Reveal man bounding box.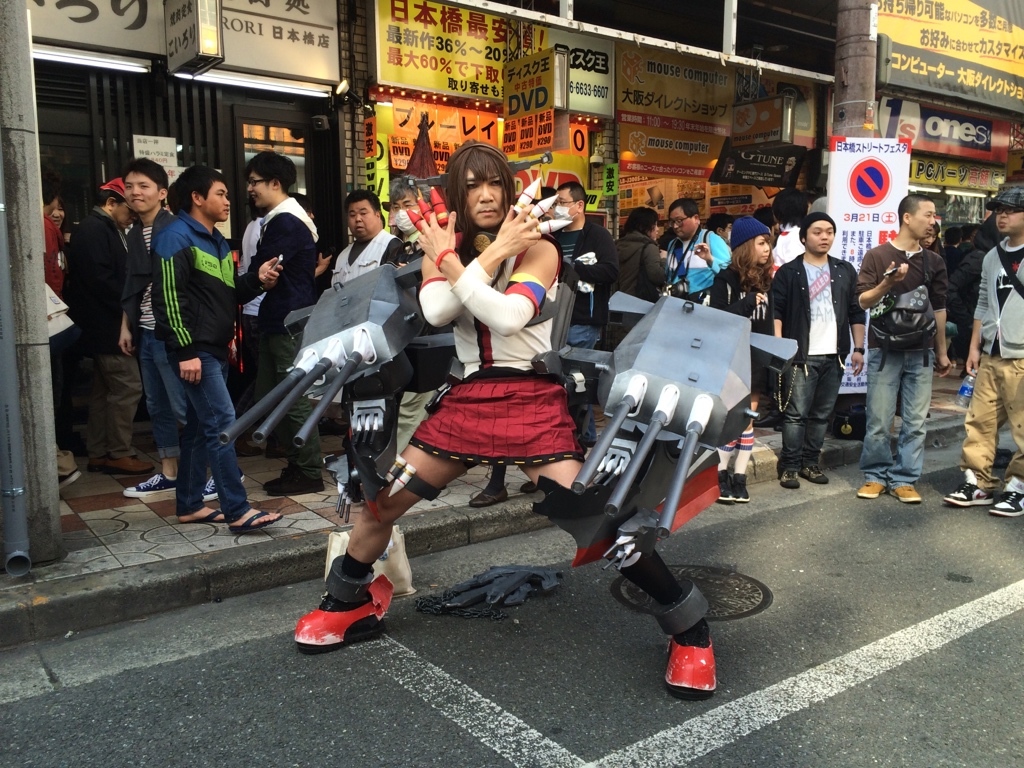
Revealed: l=542, t=183, r=616, b=445.
